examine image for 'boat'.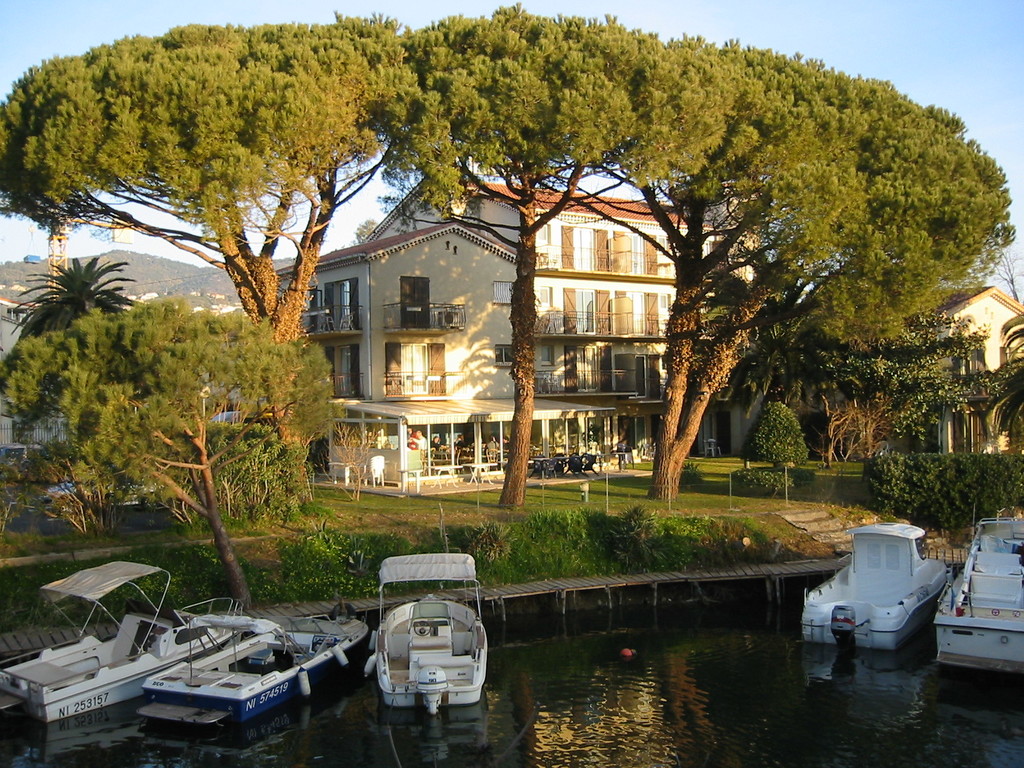
Examination result: detection(815, 518, 973, 660).
